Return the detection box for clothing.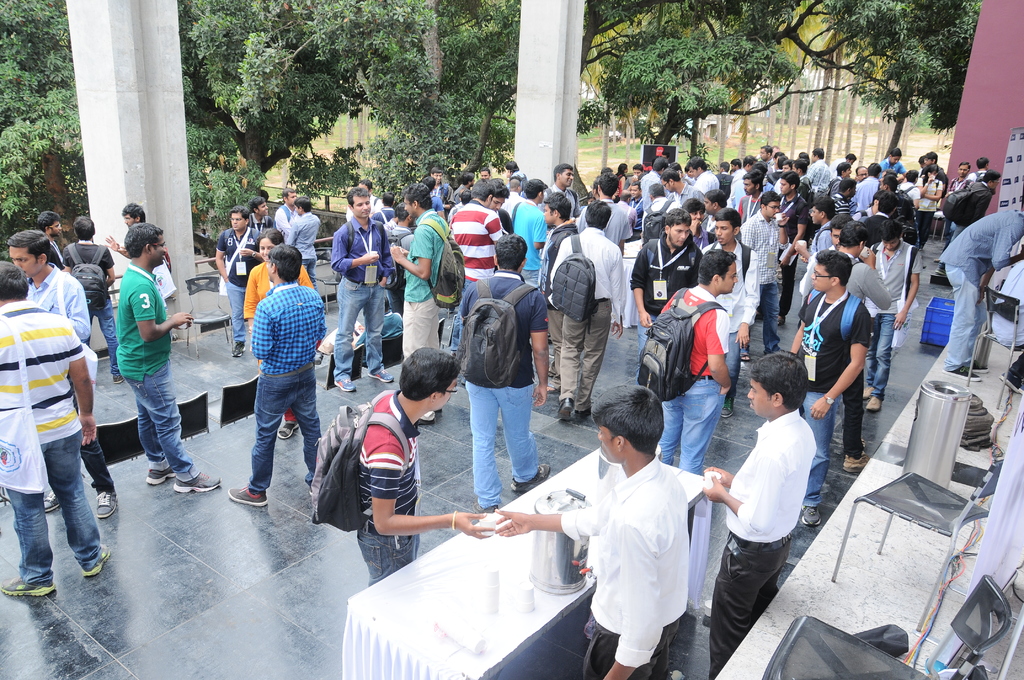
bbox=(285, 209, 319, 280).
